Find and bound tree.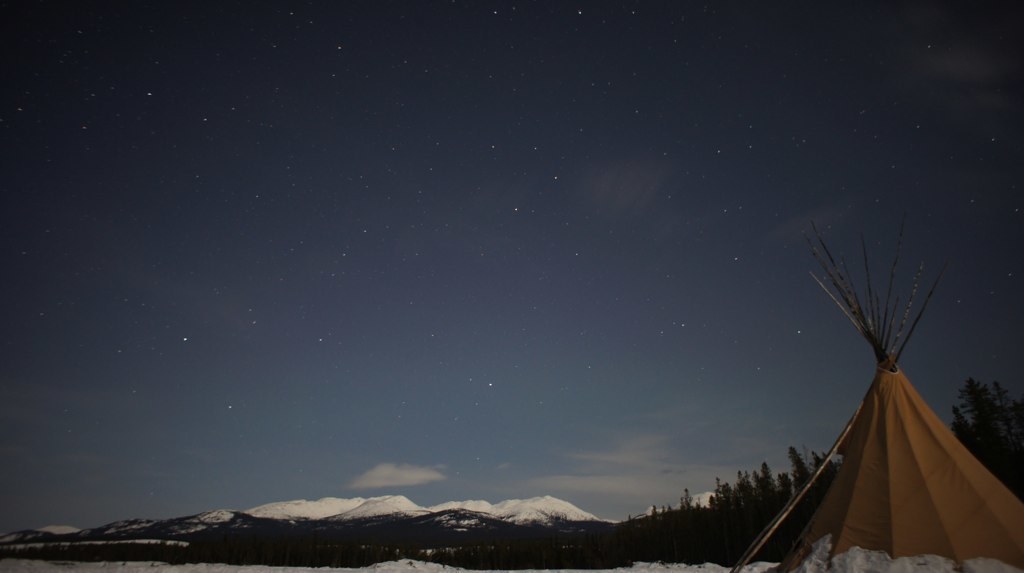
Bound: [x1=787, y1=446, x2=809, y2=493].
